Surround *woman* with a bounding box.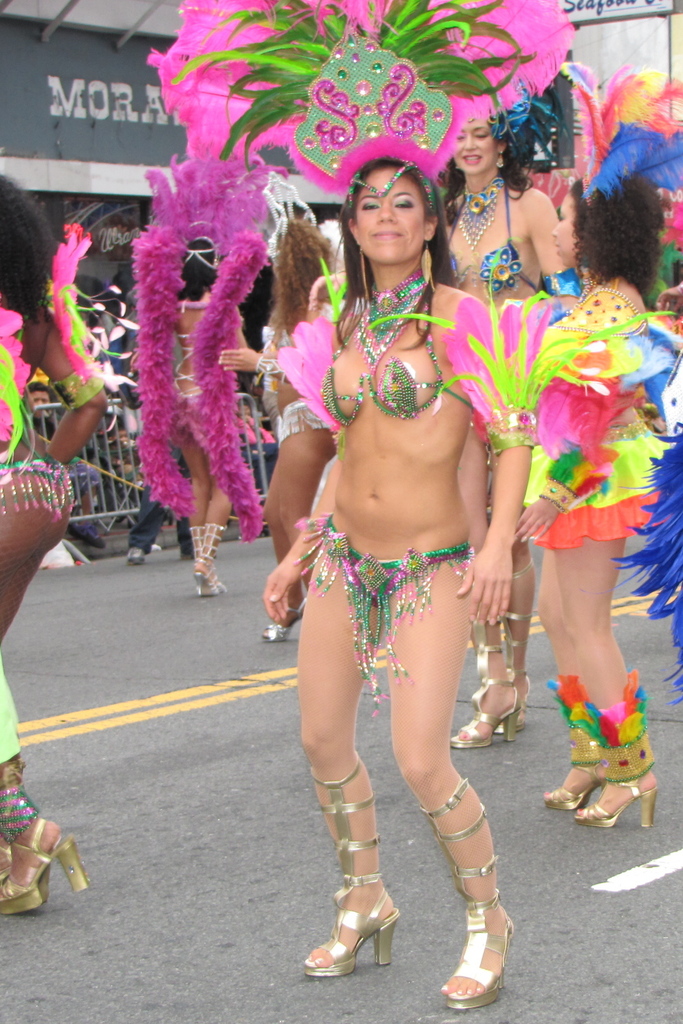
Rect(0, 168, 115, 917).
